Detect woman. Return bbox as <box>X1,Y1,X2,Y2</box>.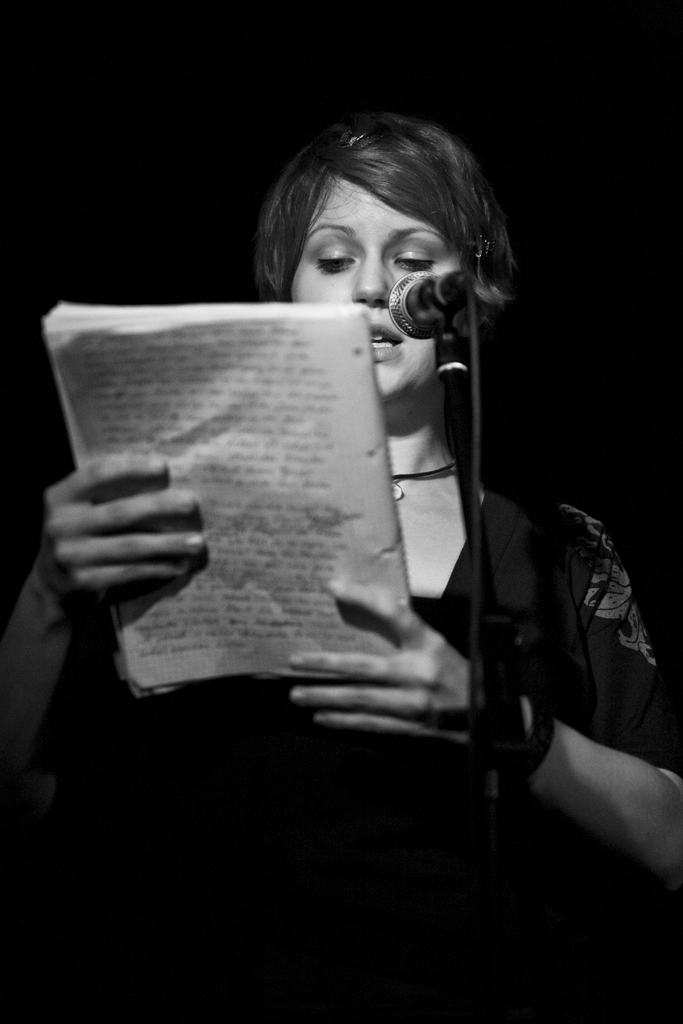
<box>90,95,613,1012</box>.
